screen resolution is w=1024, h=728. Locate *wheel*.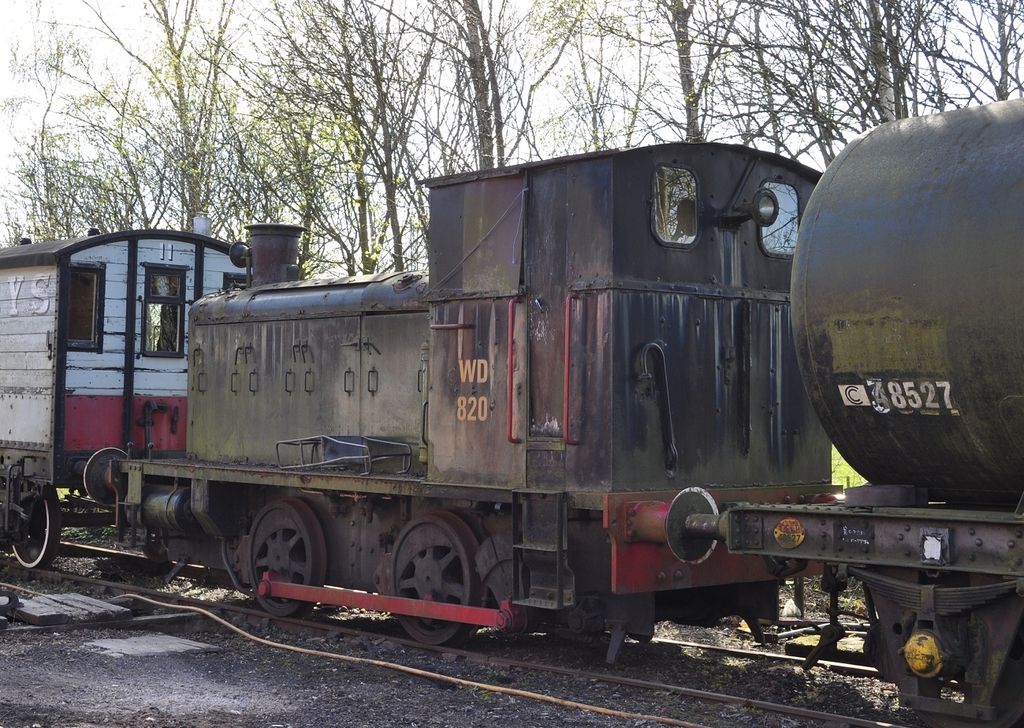
bbox=[920, 659, 1023, 727].
